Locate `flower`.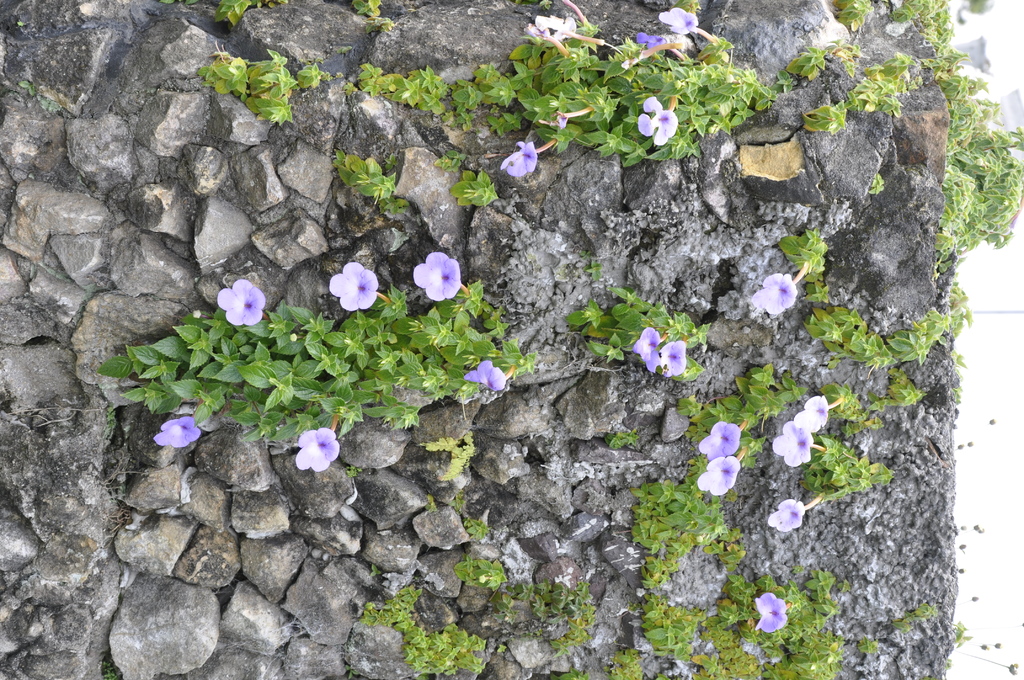
Bounding box: Rect(462, 360, 506, 396).
